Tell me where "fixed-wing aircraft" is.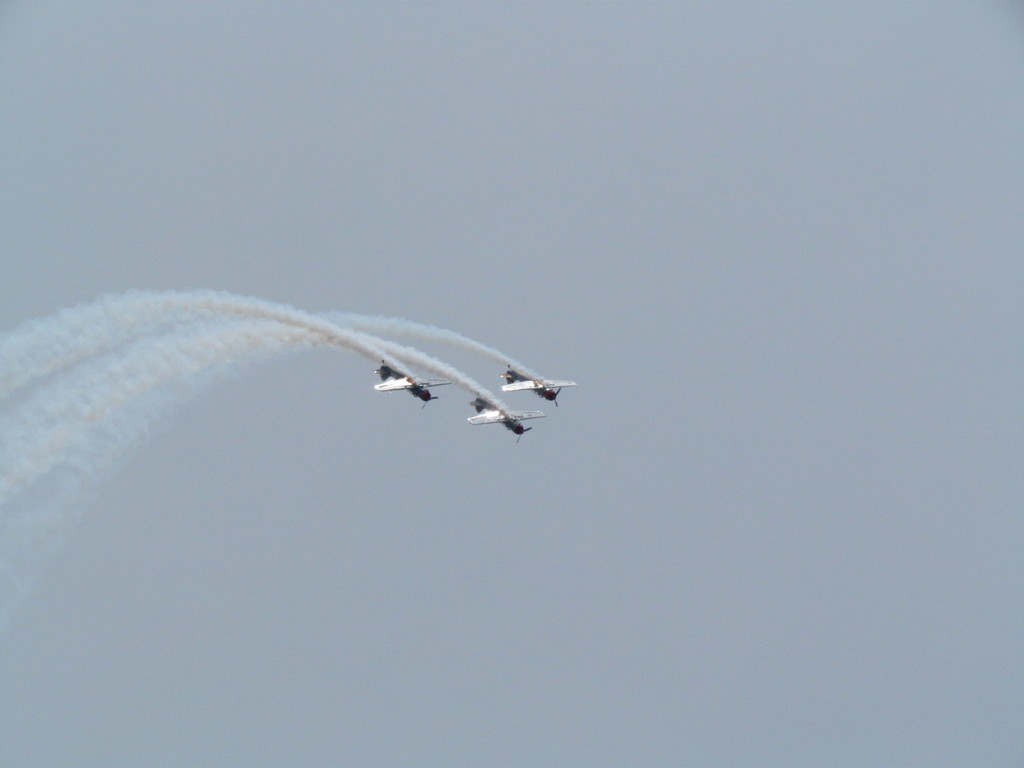
"fixed-wing aircraft" is at {"x1": 468, "y1": 394, "x2": 549, "y2": 442}.
